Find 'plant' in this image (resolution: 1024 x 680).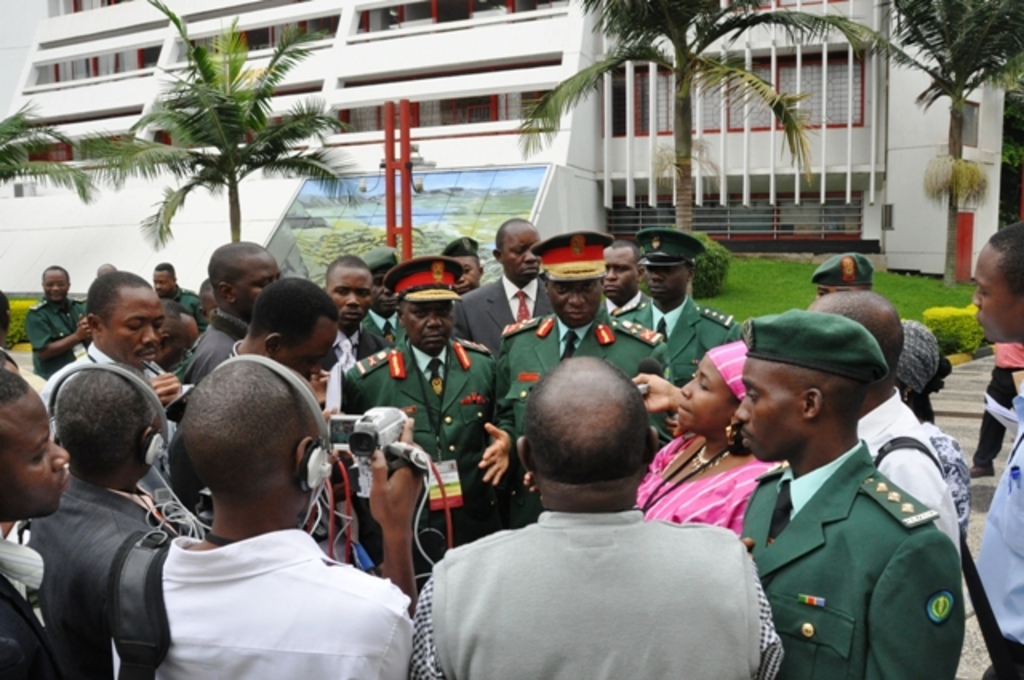
pyautogui.locateOnScreen(0, 293, 40, 368).
